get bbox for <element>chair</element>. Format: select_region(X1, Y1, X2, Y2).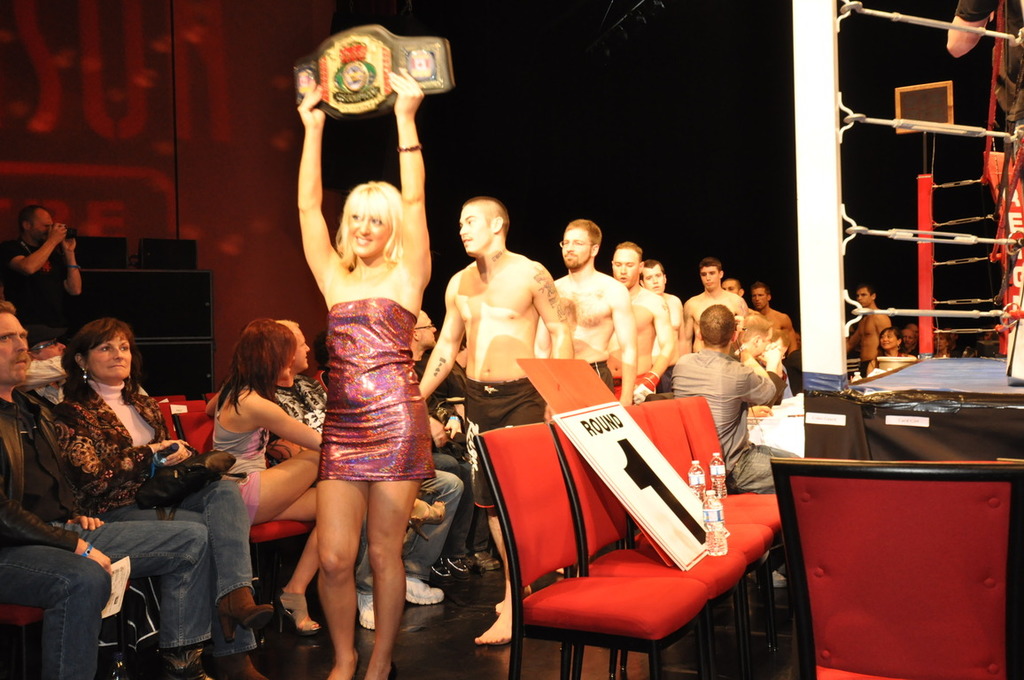
select_region(144, 394, 190, 412).
